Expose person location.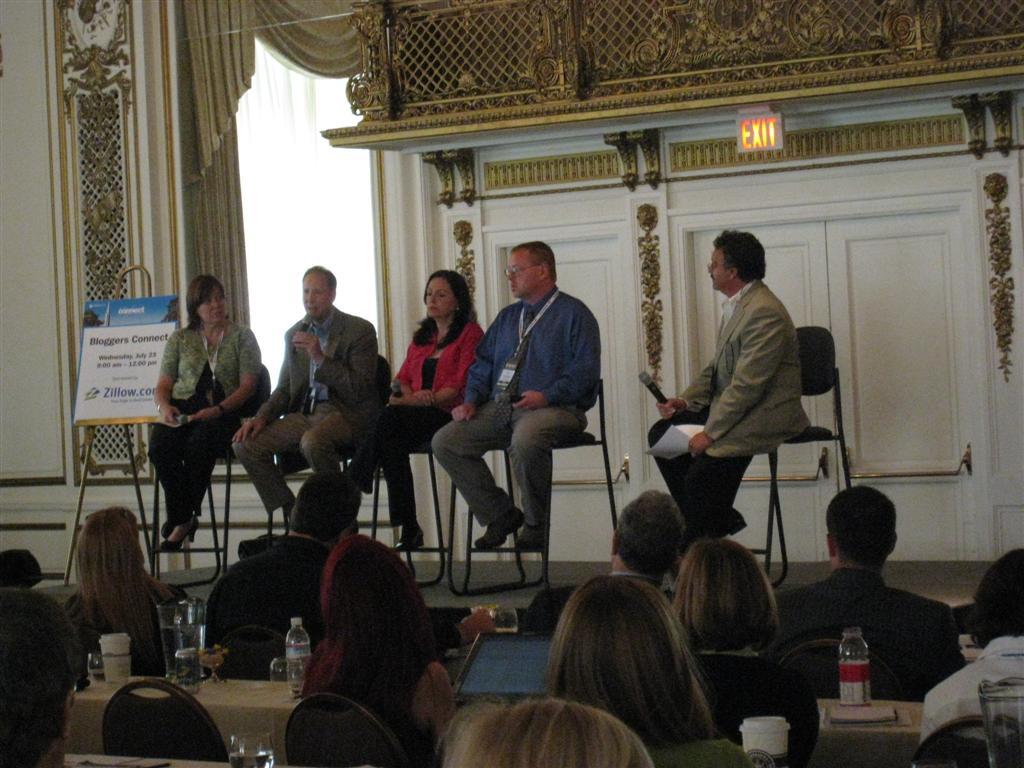
Exposed at [68,510,195,679].
